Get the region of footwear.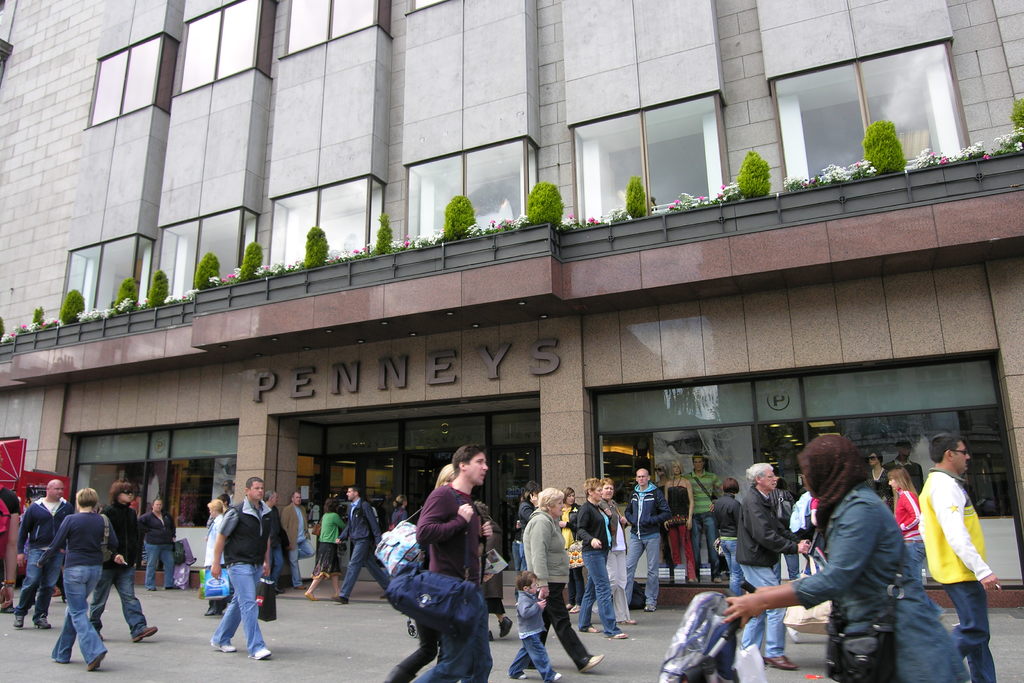
bbox=[552, 671, 561, 682].
